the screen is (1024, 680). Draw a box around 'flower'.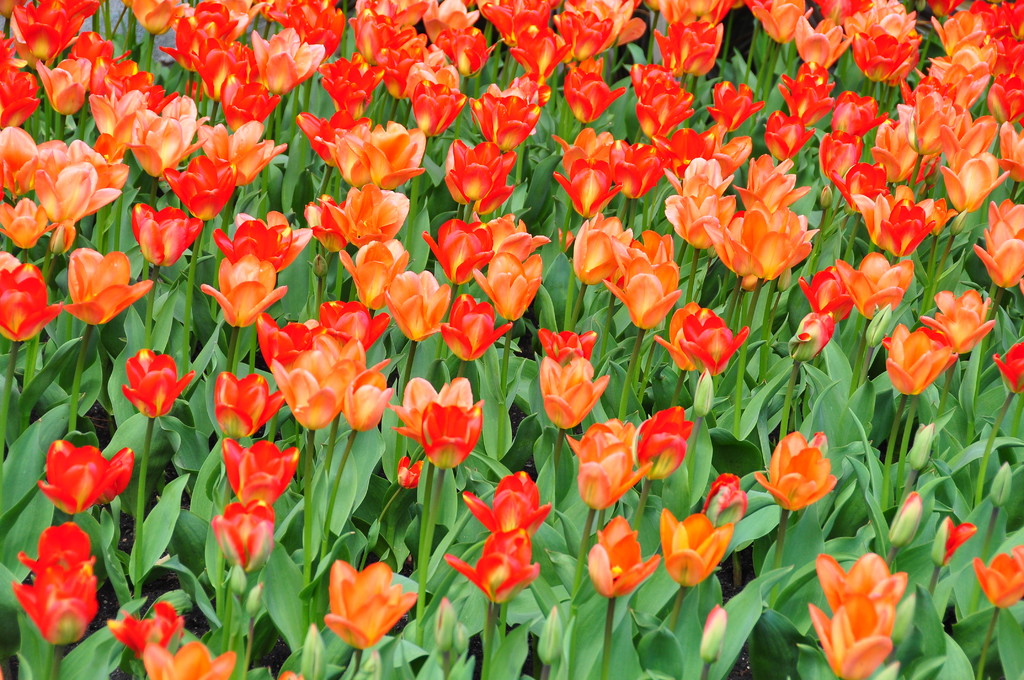
{"x1": 990, "y1": 337, "x2": 1023, "y2": 393}.
